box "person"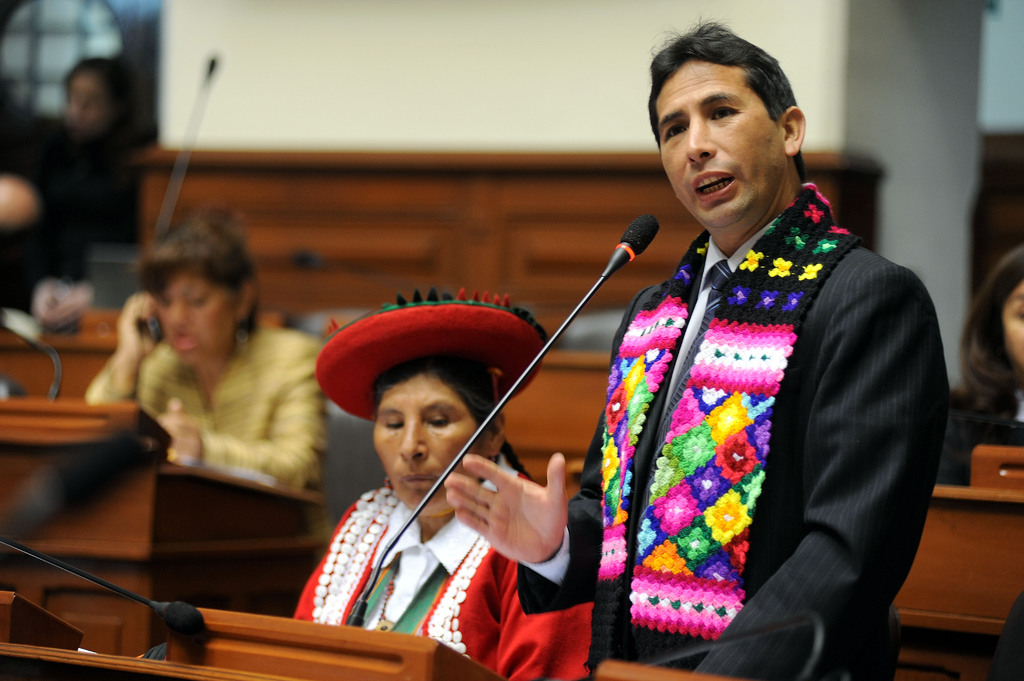
region(444, 19, 954, 680)
